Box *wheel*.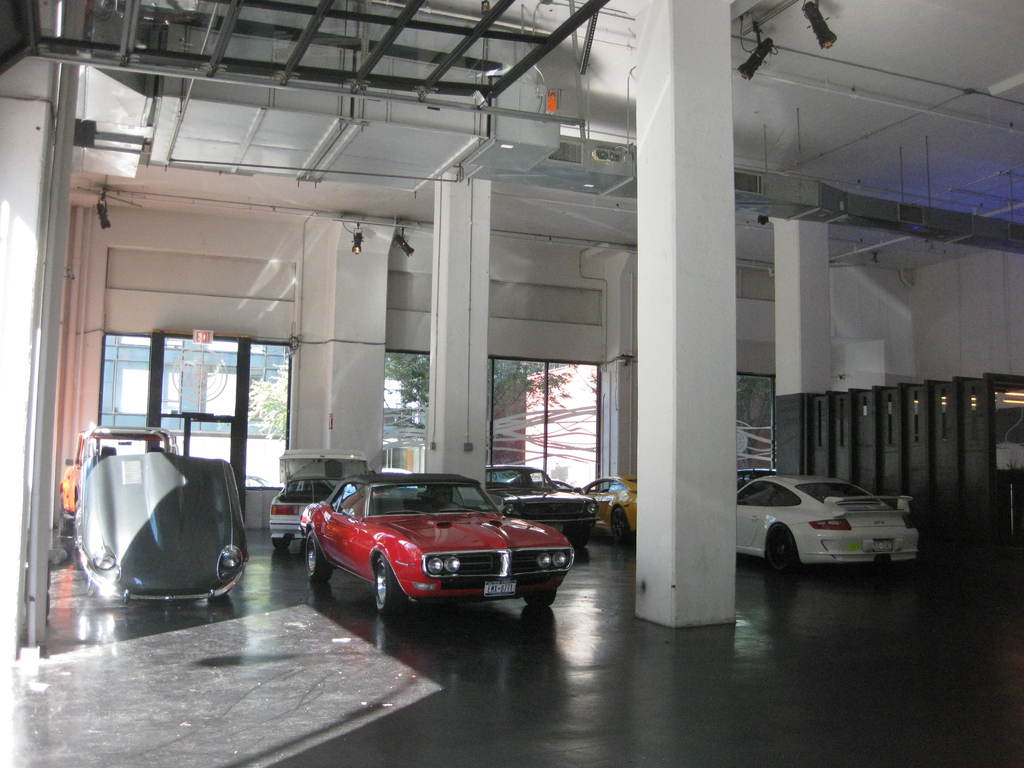
l=568, t=526, r=588, b=546.
